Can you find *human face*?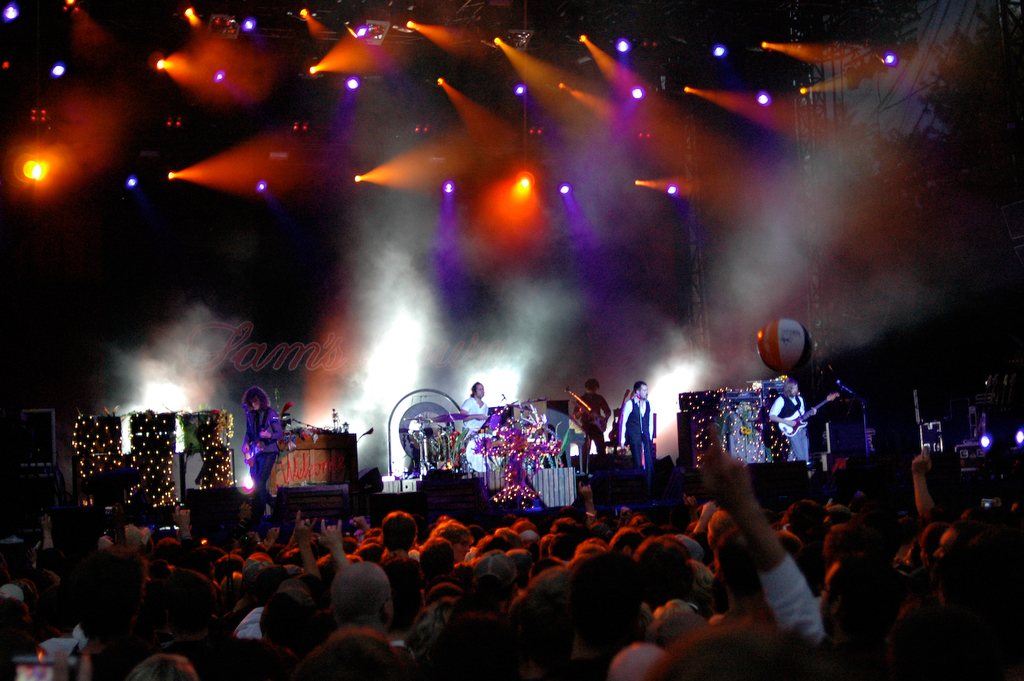
Yes, bounding box: l=639, t=385, r=649, b=399.
